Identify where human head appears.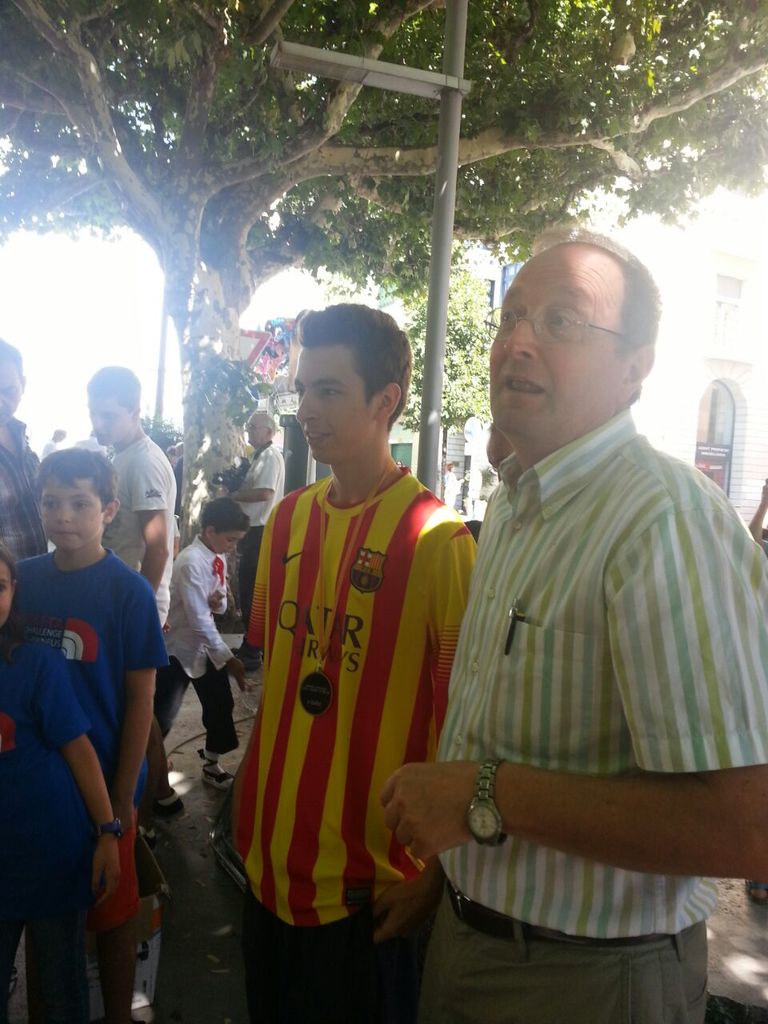
Appears at select_region(0, 335, 28, 425).
